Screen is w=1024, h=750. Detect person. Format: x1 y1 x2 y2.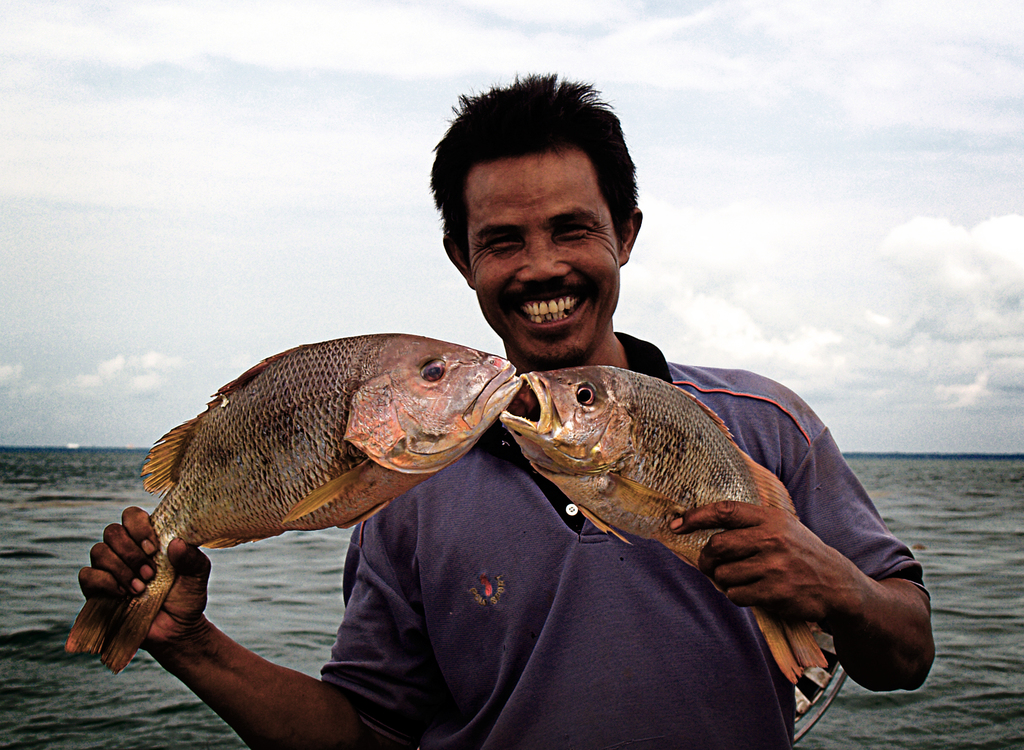
76 72 938 749.
